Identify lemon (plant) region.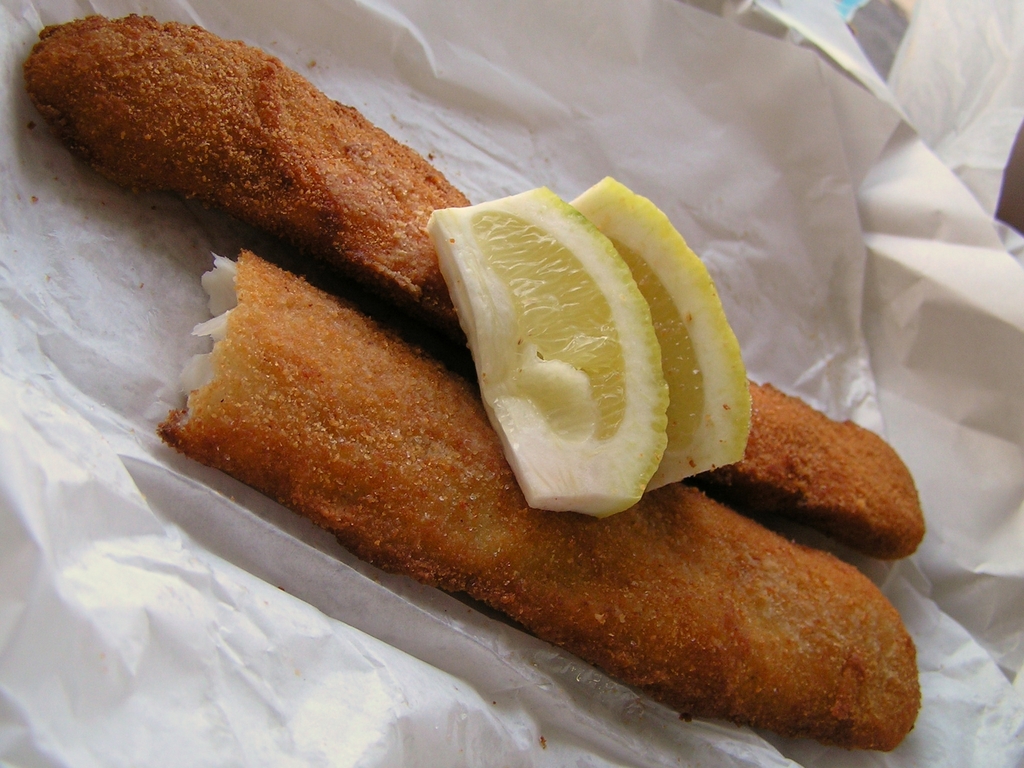
Region: <region>424, 186, 669, 520</region>.
